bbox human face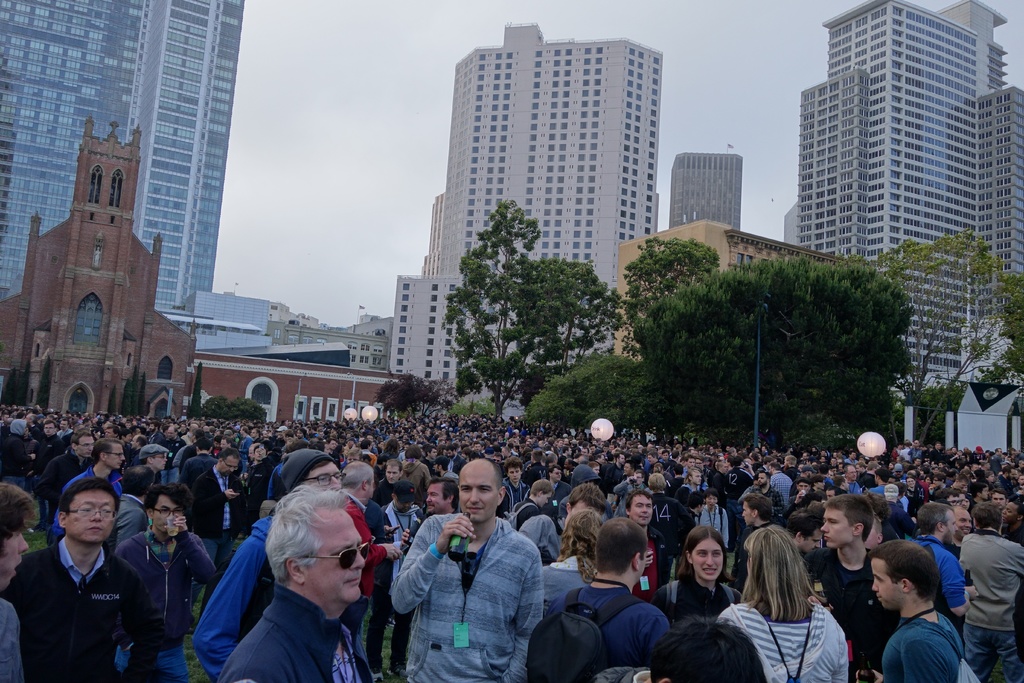
948:497:957:506
